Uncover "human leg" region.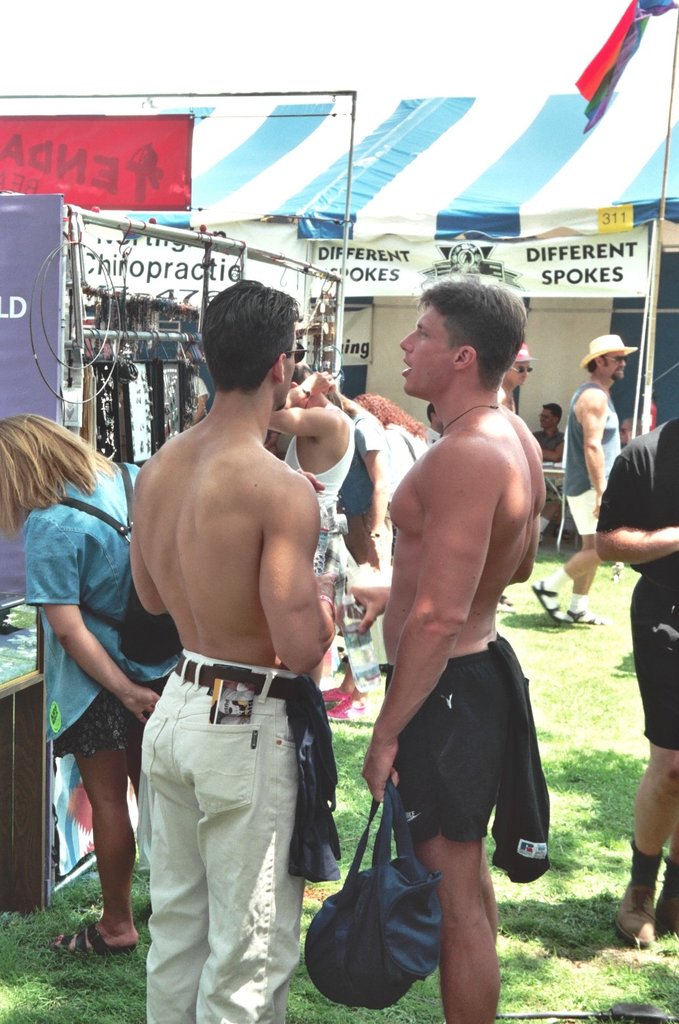
Uncovered: locate(624, 582, 678, 953).
